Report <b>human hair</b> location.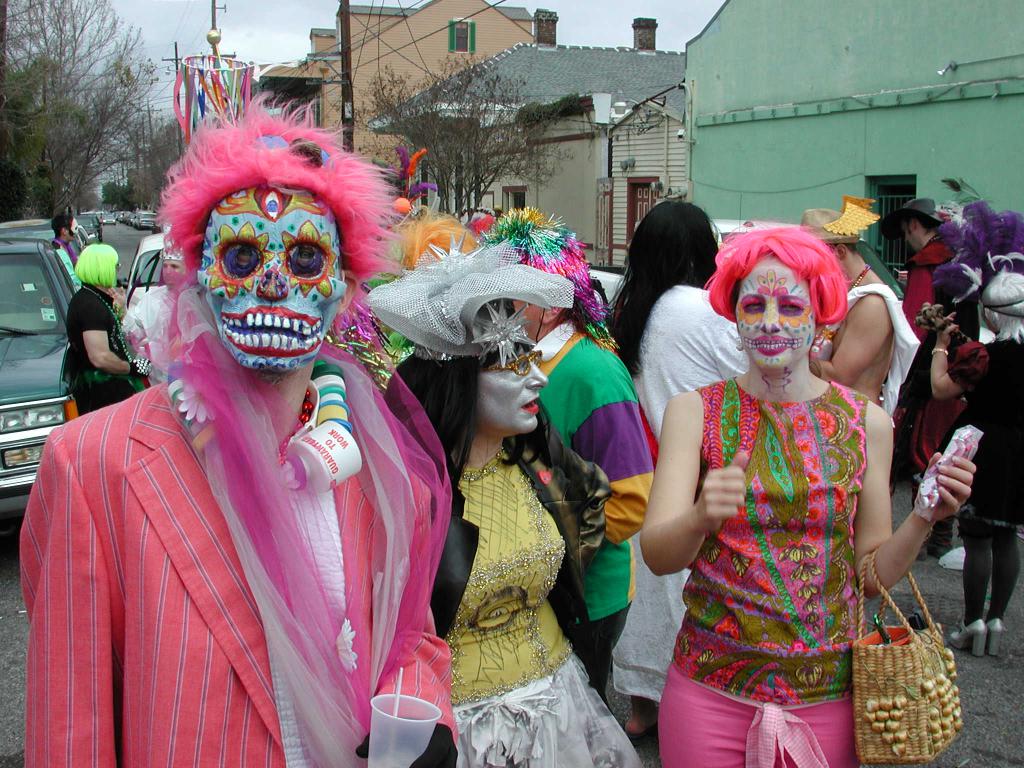
Report: {"x1": 158, "y1": 97, "x2": 392, "y2": 274}.
